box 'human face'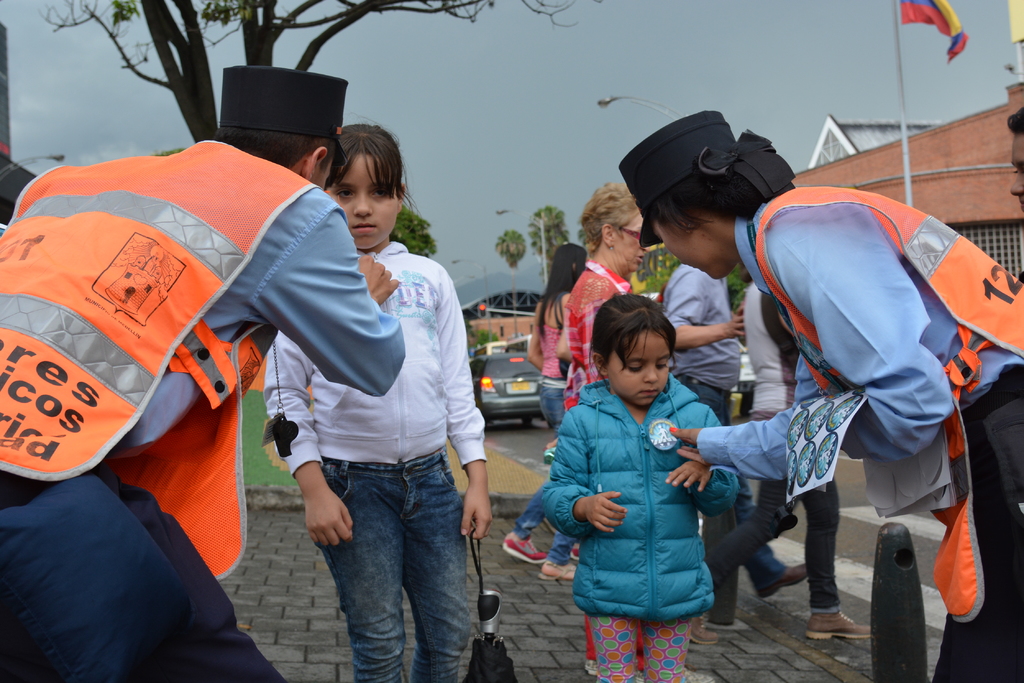
{"x1": 1005, "y1": 133, "x2": 1023, "y2": 210}
